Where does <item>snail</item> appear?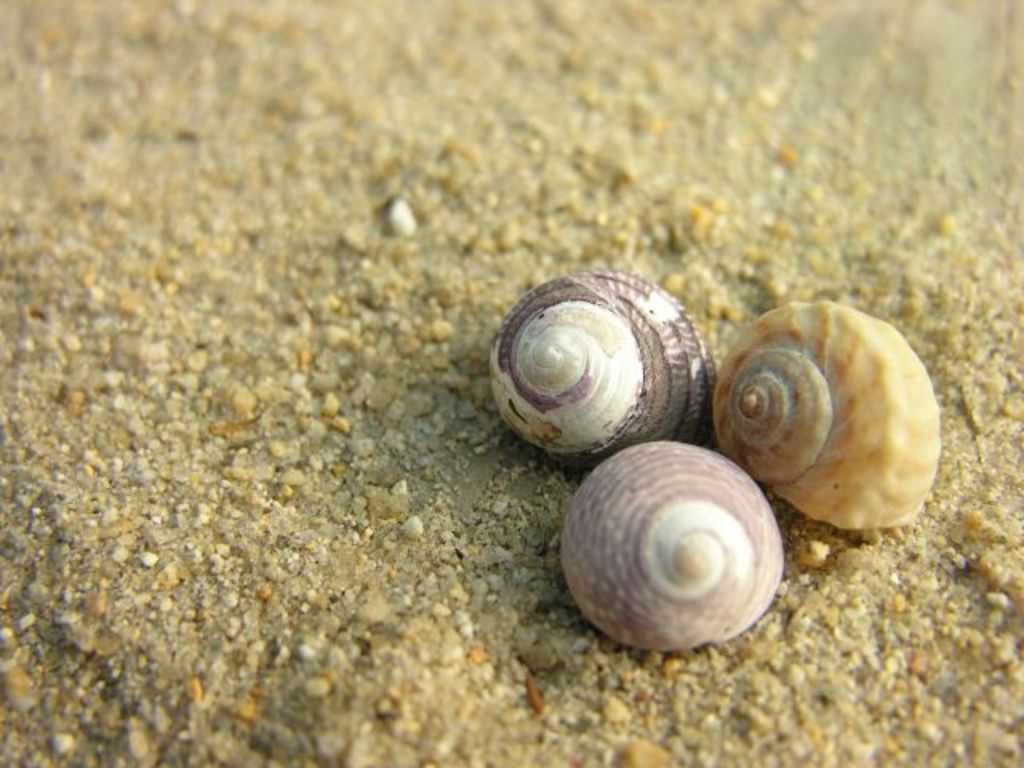
Appears at bbox=(699, 294, 946, 538).
